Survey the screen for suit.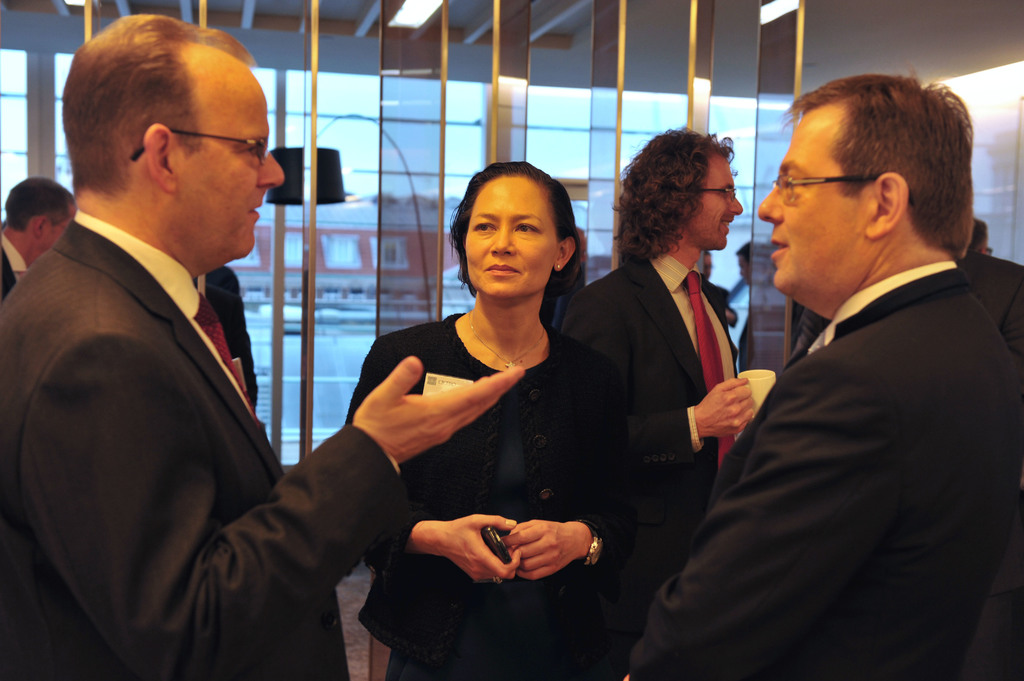
Survey found: 18:171:427:664.
